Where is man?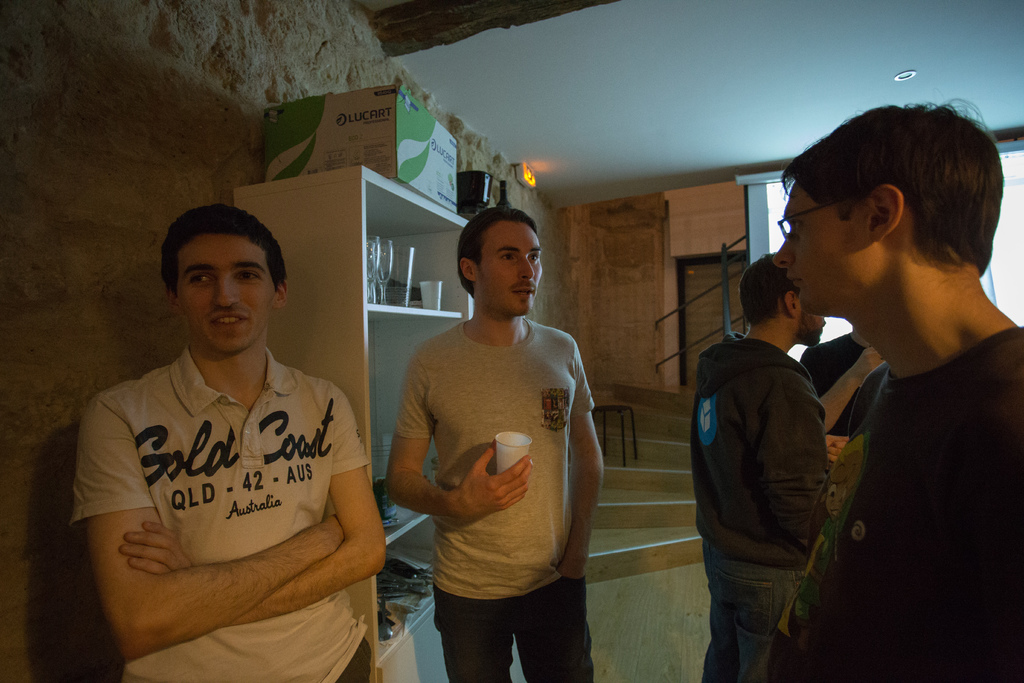
bbox=[383, 179, 612, 679].
